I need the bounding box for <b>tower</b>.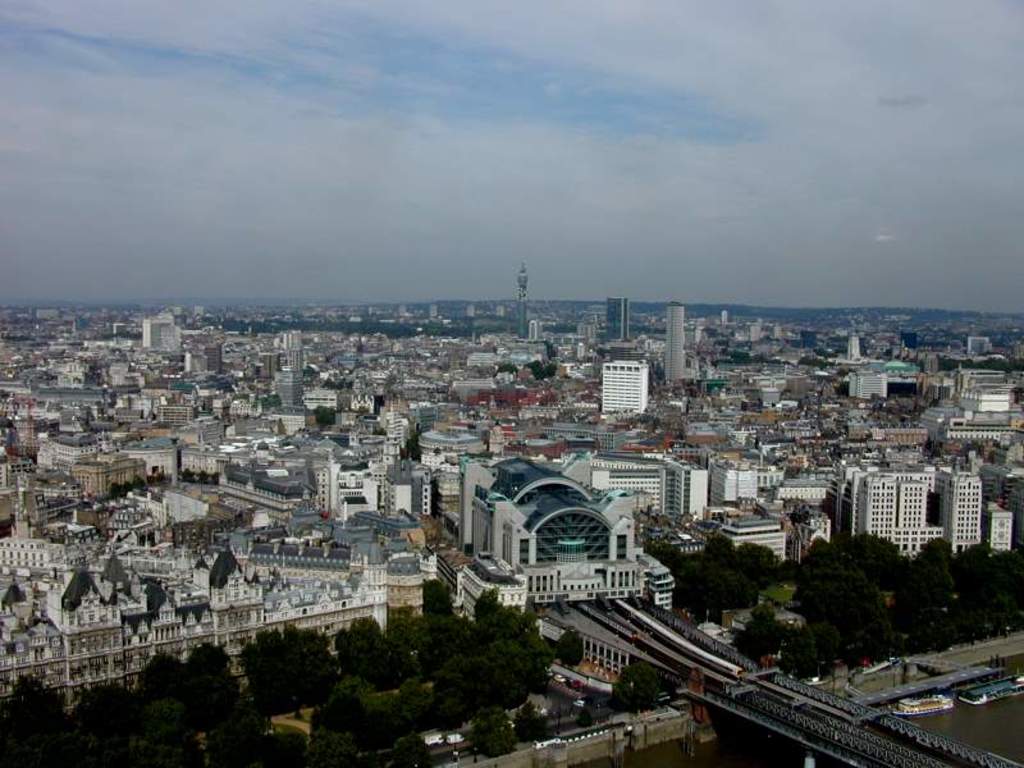
Here it is: (870,479,897,559).
